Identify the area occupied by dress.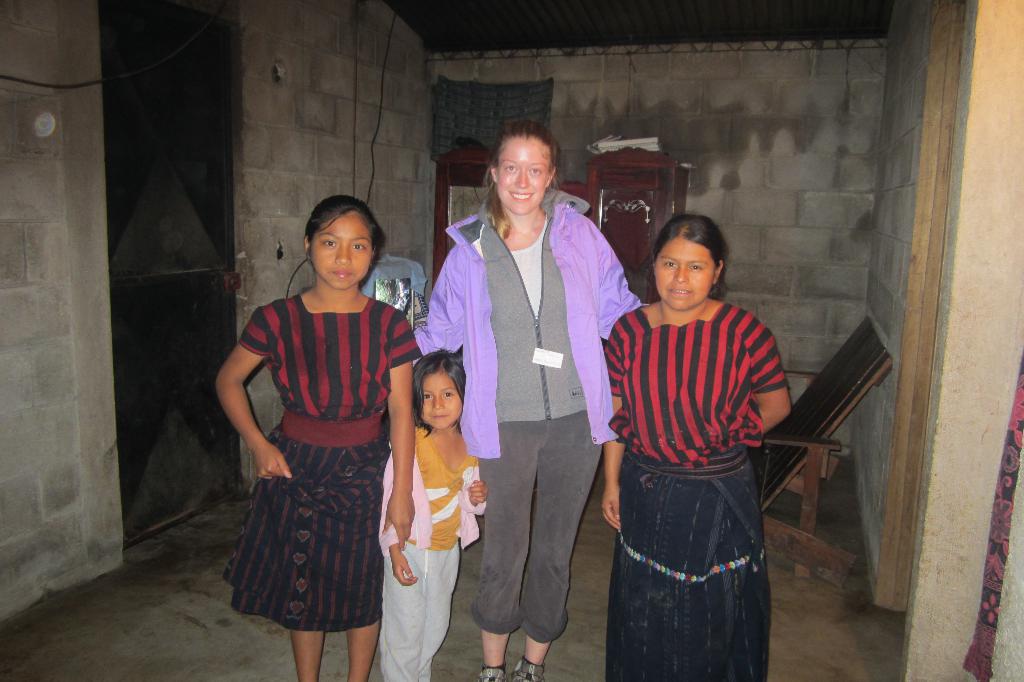
Area: region(217, 287, 426, 634).
